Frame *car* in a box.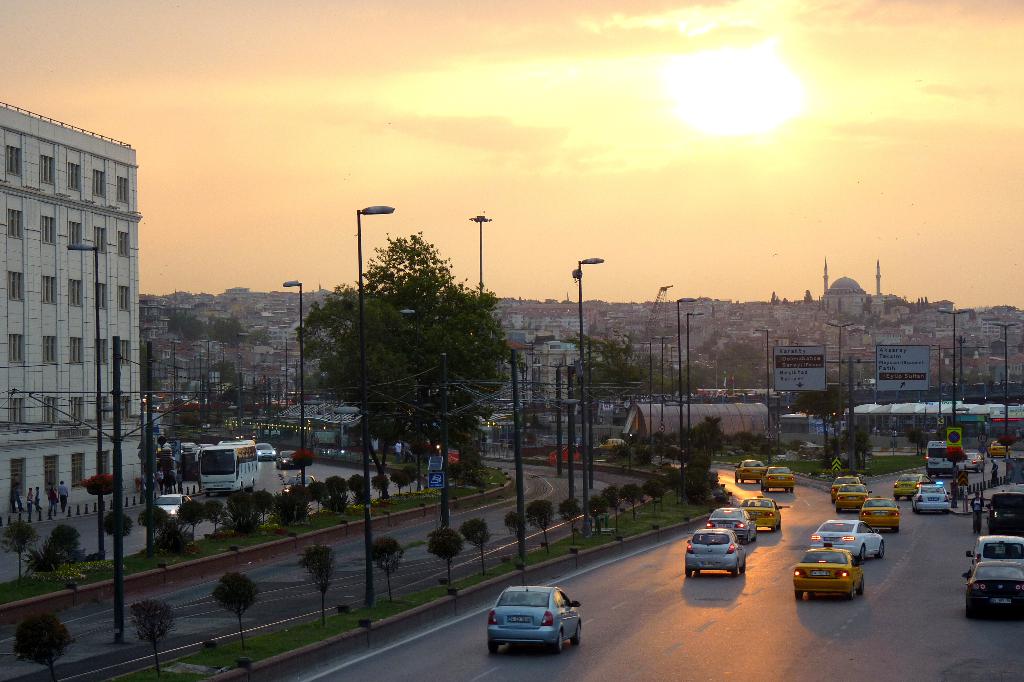
(left=854, top=498, right=900, bottom=538).
